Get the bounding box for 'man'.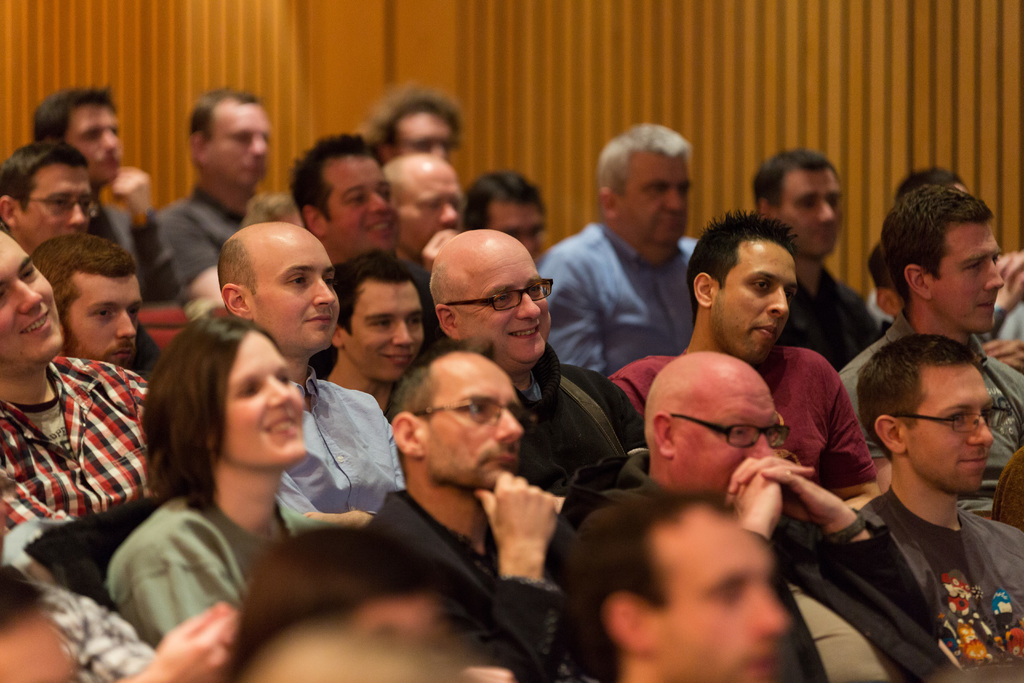
[387,356,590,682].
